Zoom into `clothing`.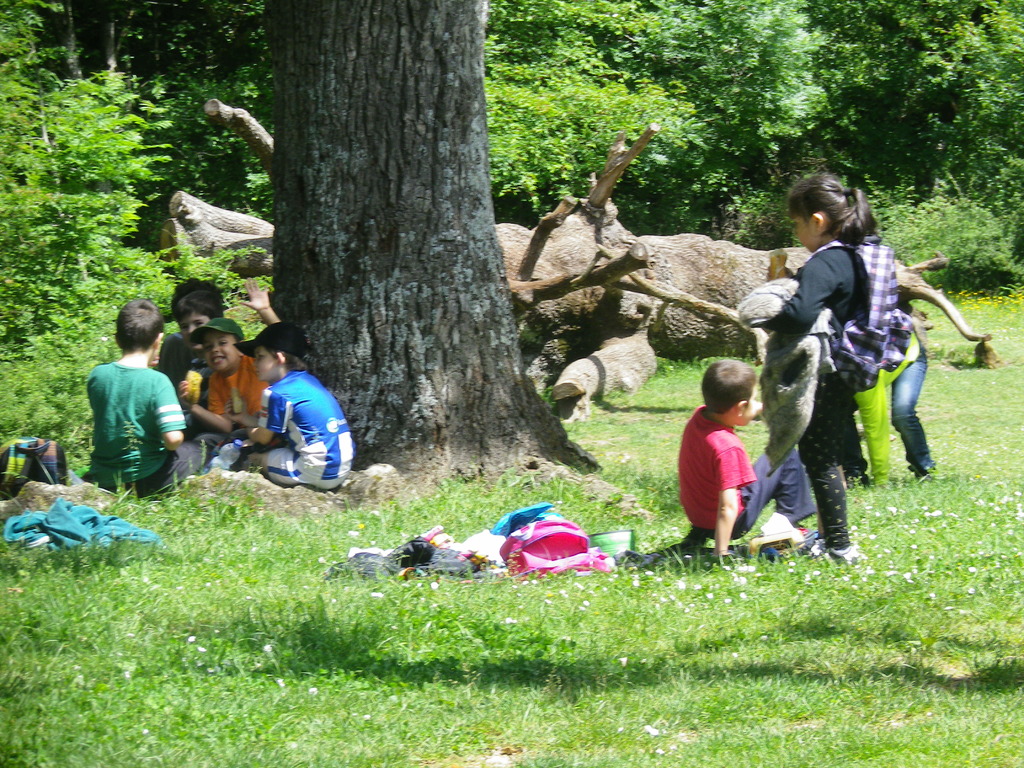
Zoom target: (262,369,354,492).
